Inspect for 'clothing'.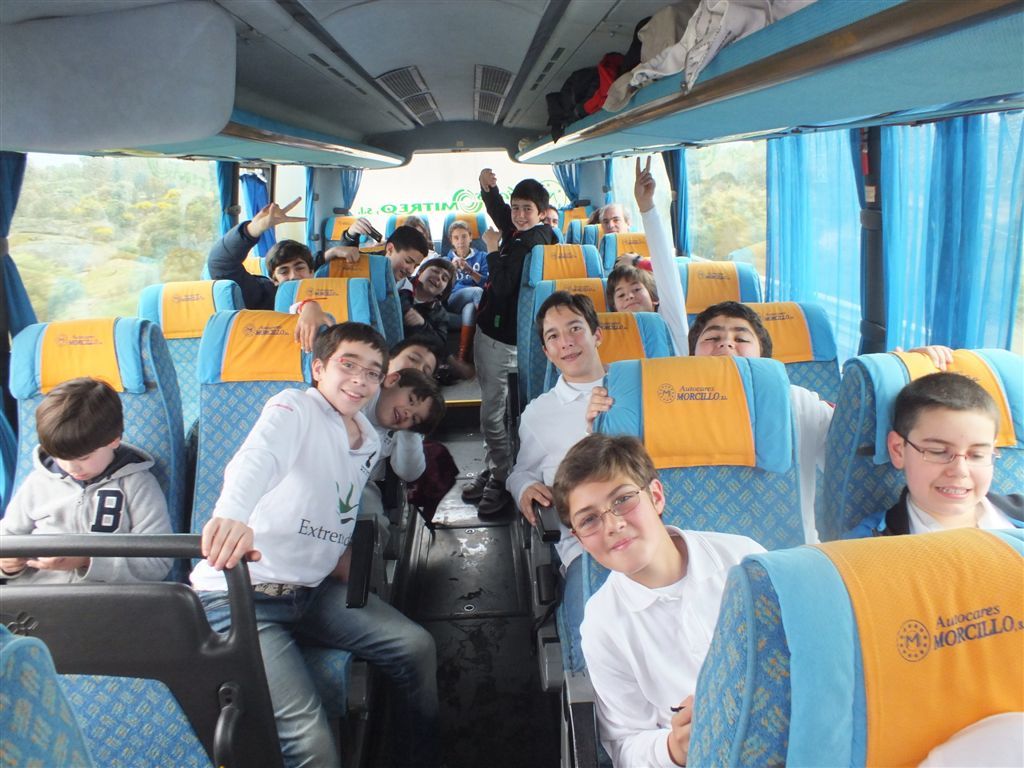
Inspection: locate(638, 203, 689, 355).
